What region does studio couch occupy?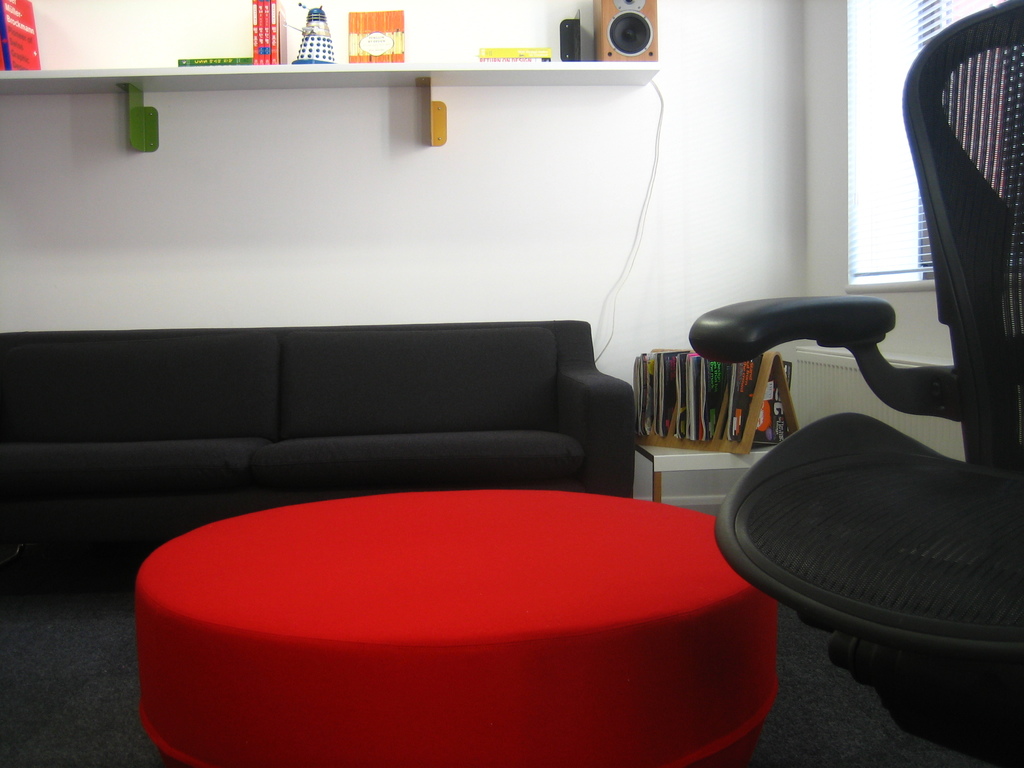
crop(0, 323, 634, 590).
